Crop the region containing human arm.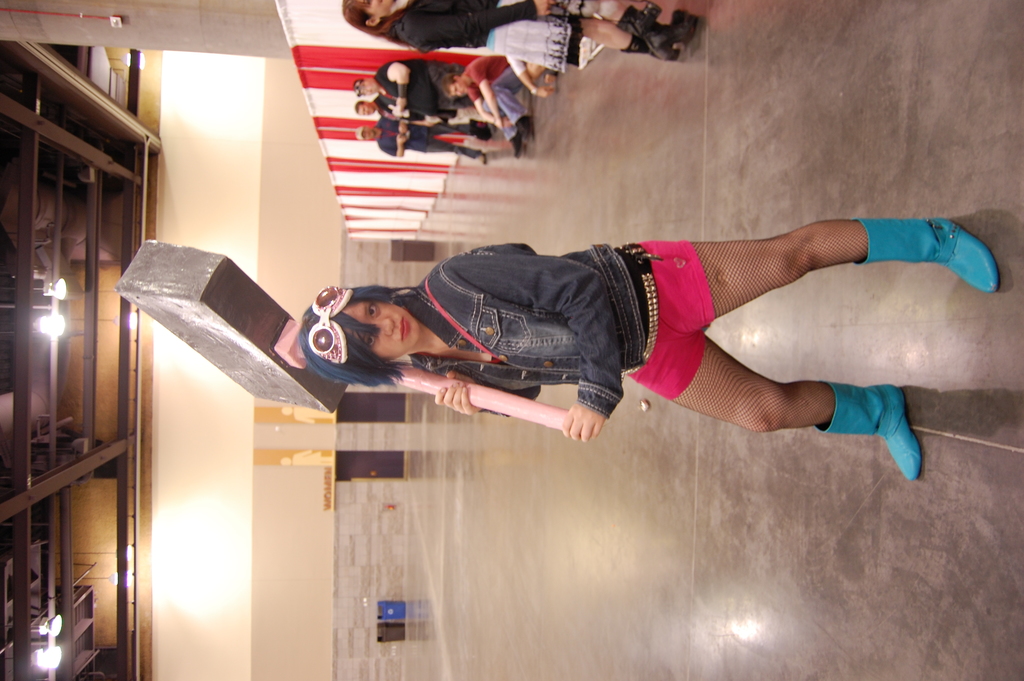
Crop region: box=[451, 252, 623, 443].
